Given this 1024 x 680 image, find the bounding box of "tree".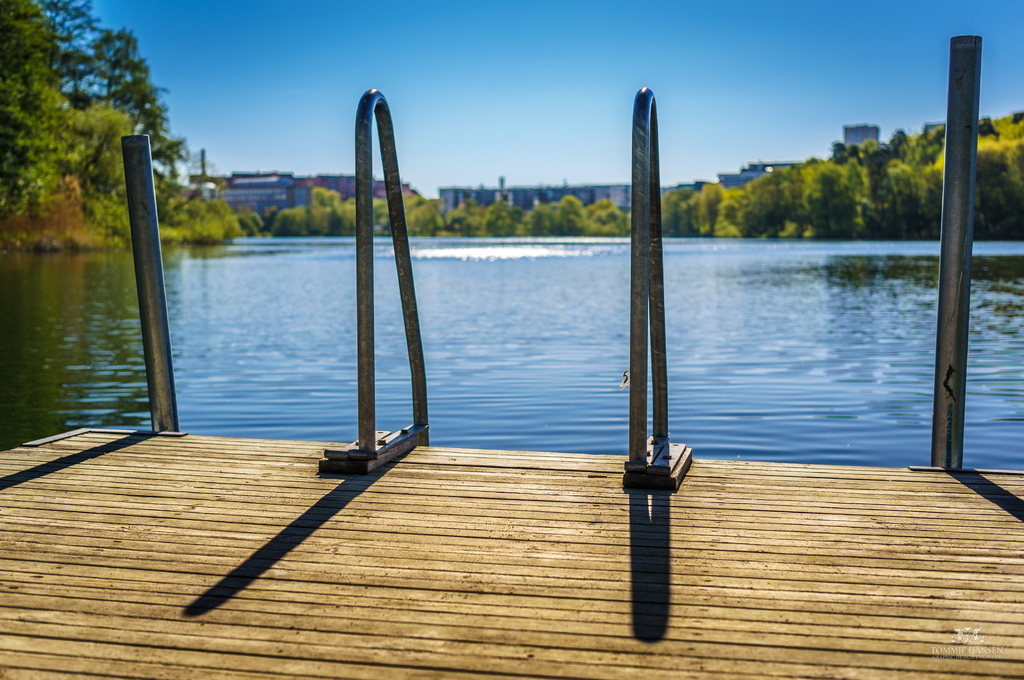
(left=314, top=180, right=348, bottom=243).
